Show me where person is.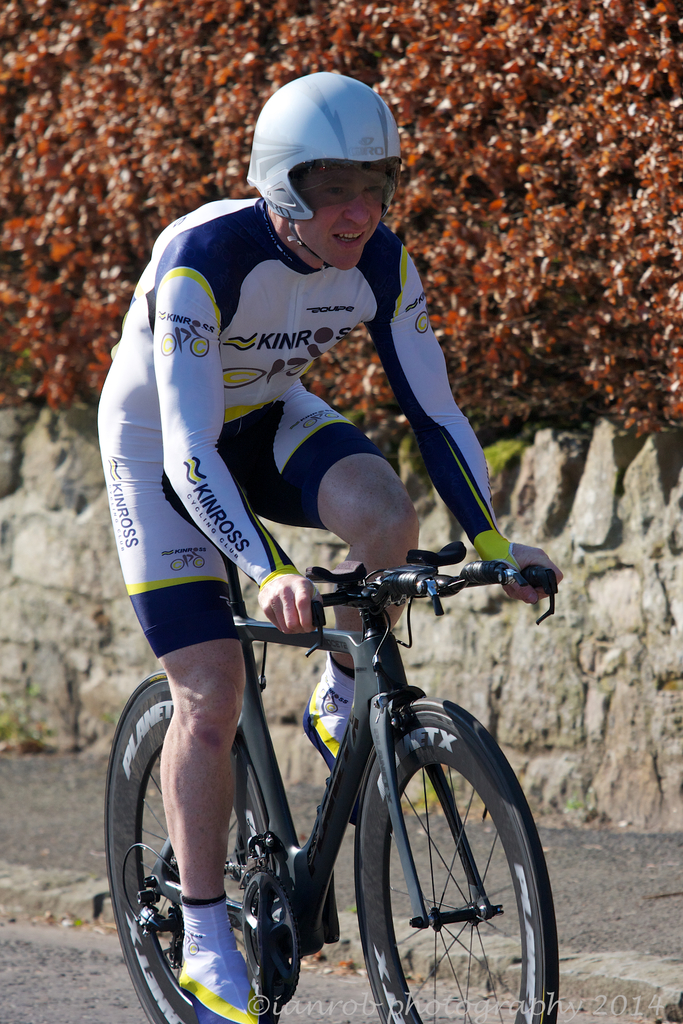
person is at select_region(102, 68, 566, 1021).
